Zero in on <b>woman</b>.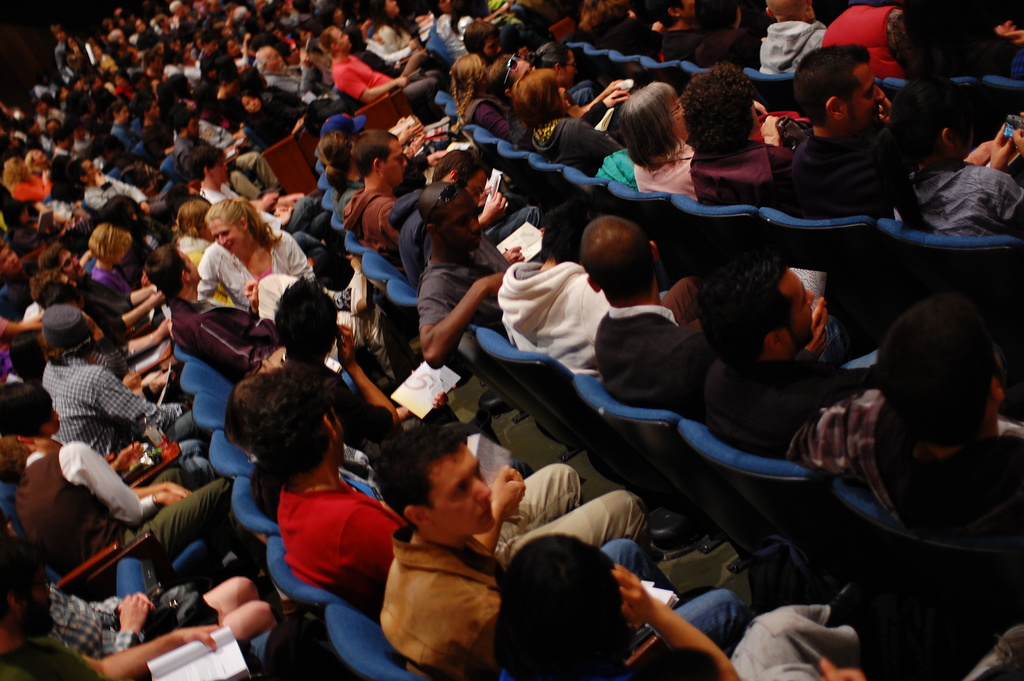
Zeroed in: locate(111, 101, 126, 156).
